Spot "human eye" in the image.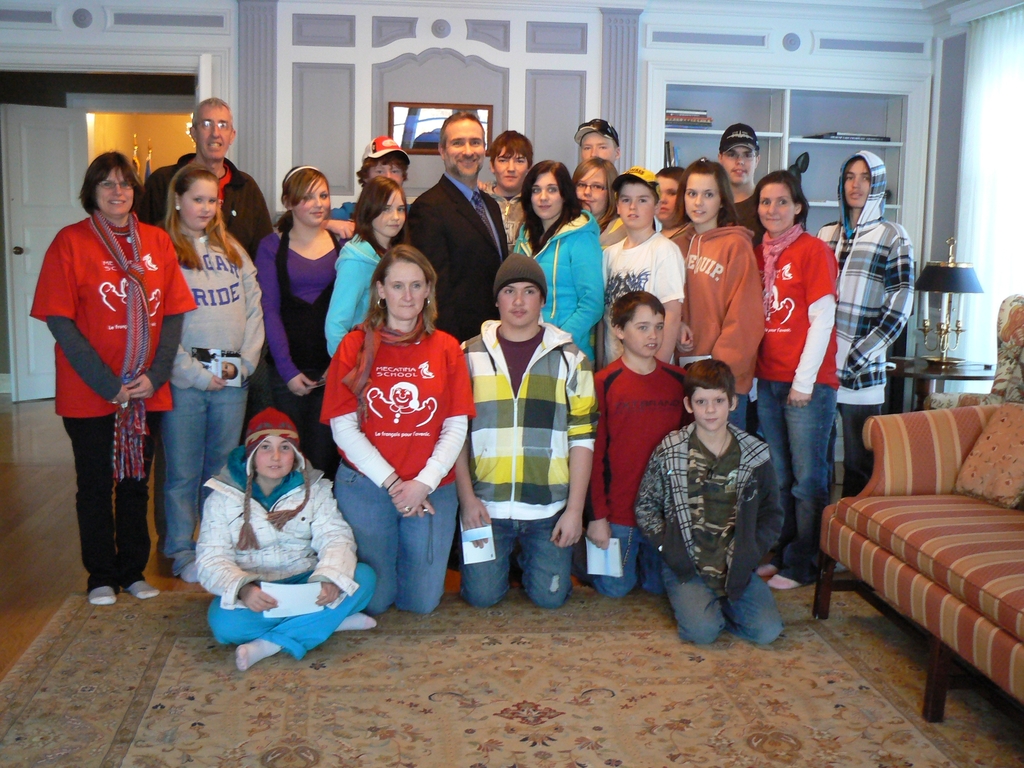
"human eye" found at [636,195,648,205].
